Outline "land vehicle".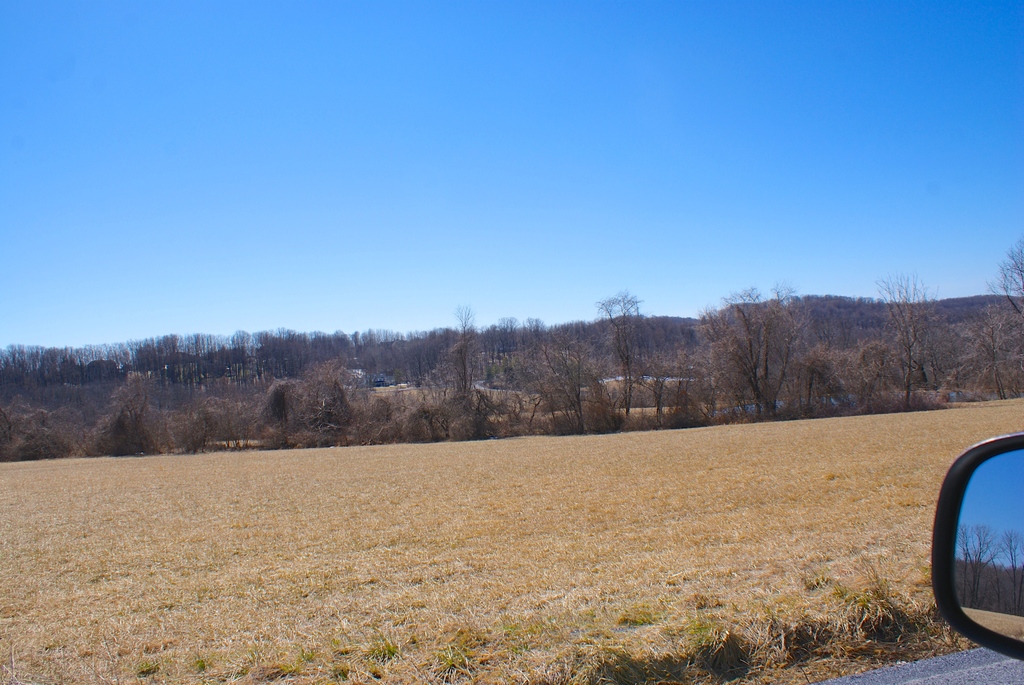
Outline: pyautogui.locateOnScreen(929, 437, 1023, 658).
